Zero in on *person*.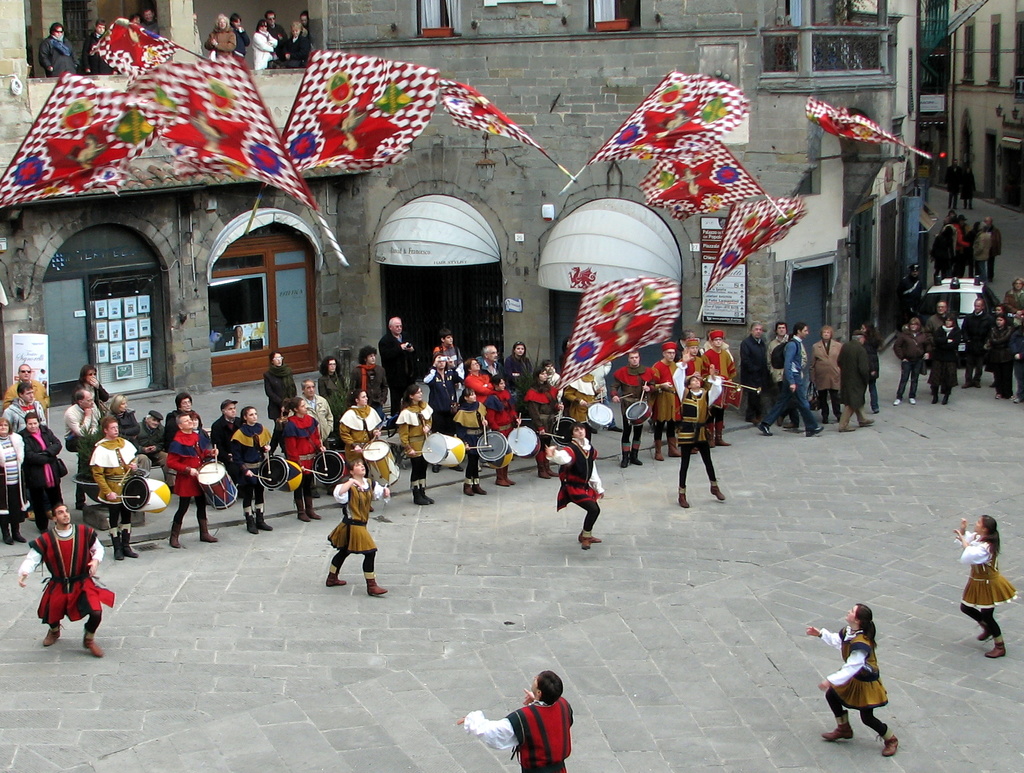
Zeroed in: BBox(817, 601, 892, 745).
